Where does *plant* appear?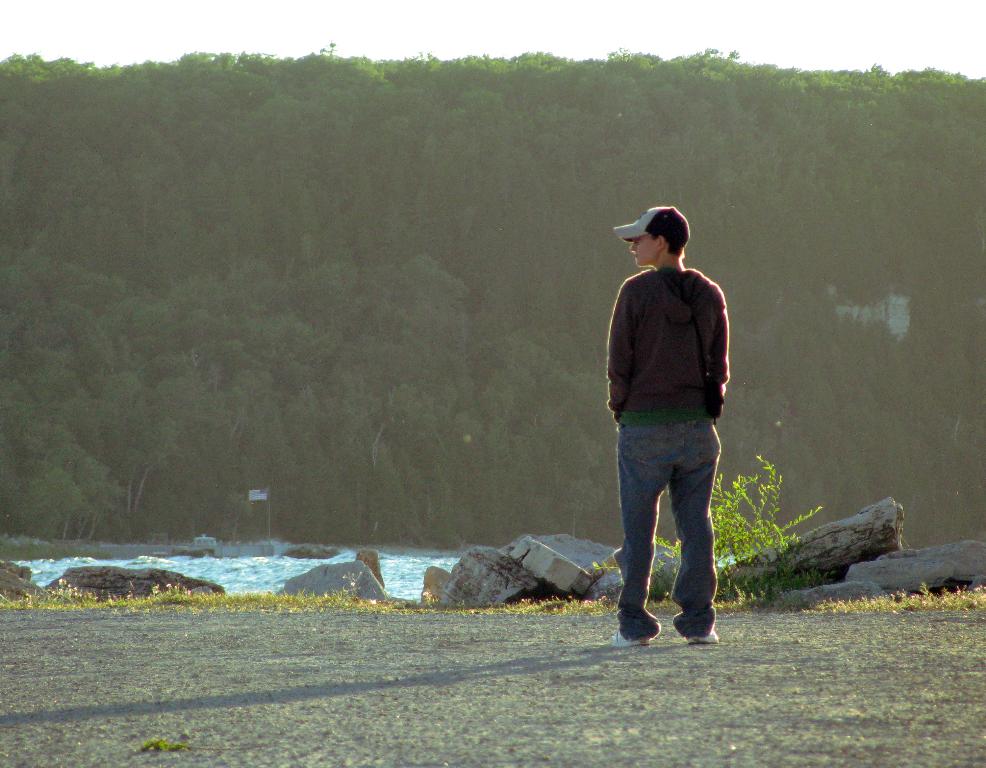
Appears at [left=141, top=734, right=191, bottom=753].
